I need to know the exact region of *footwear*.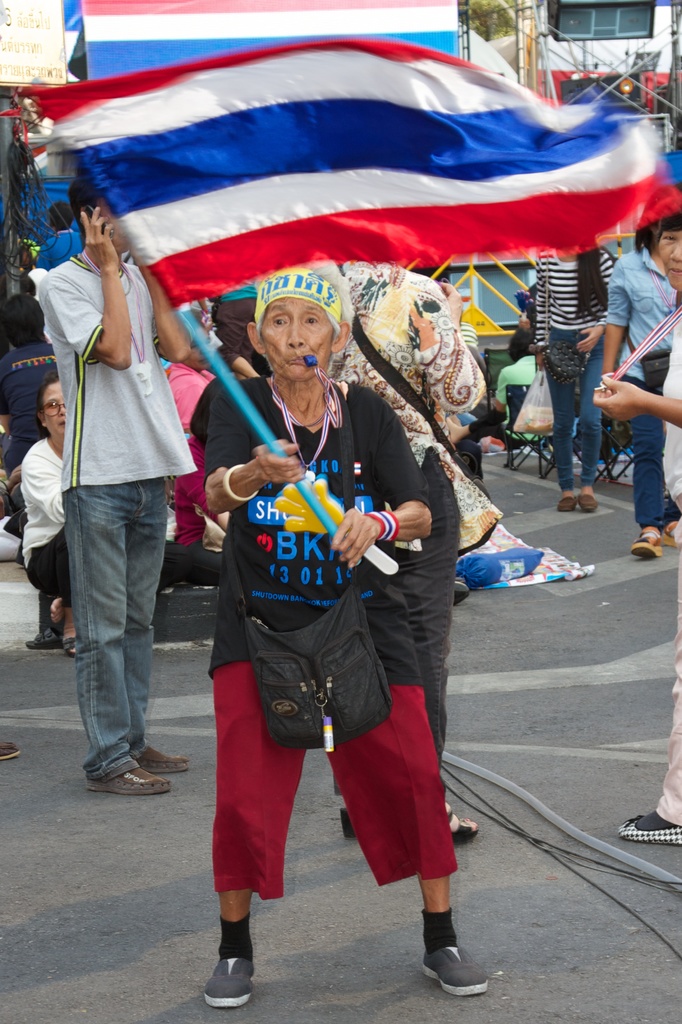
Region: select_region(134, 737, 188, 777).
